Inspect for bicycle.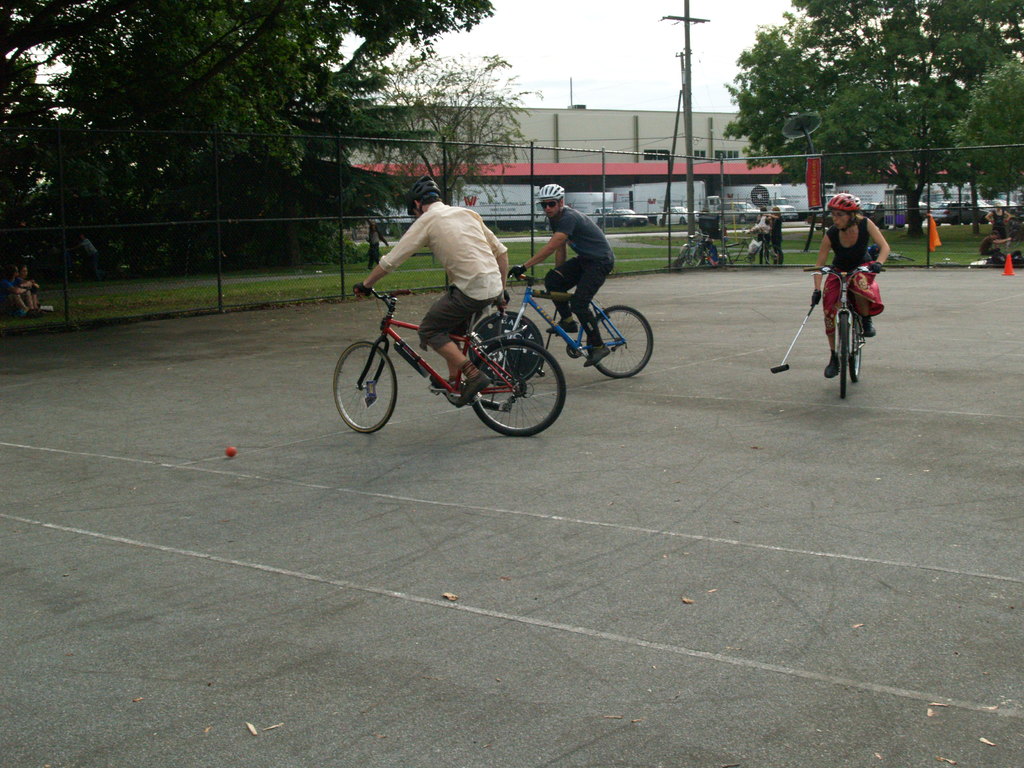
Inspection: [left=680, top=234, right=710, bottom=266].
